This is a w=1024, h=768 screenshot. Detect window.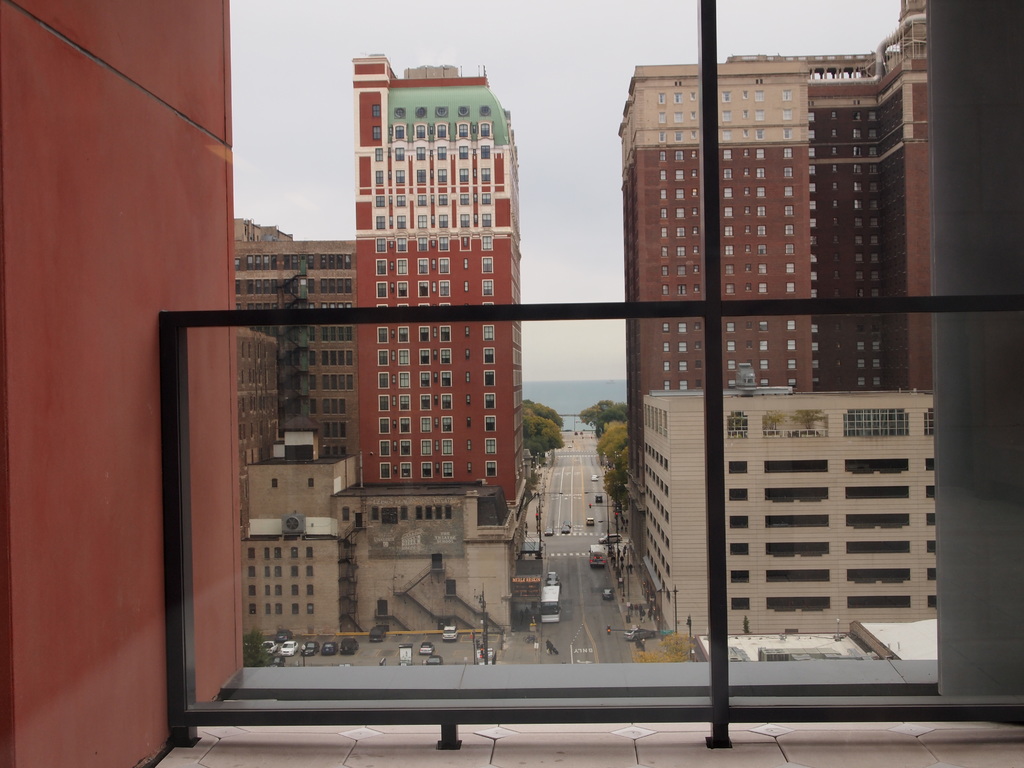
(377, 393, 388, 413).
